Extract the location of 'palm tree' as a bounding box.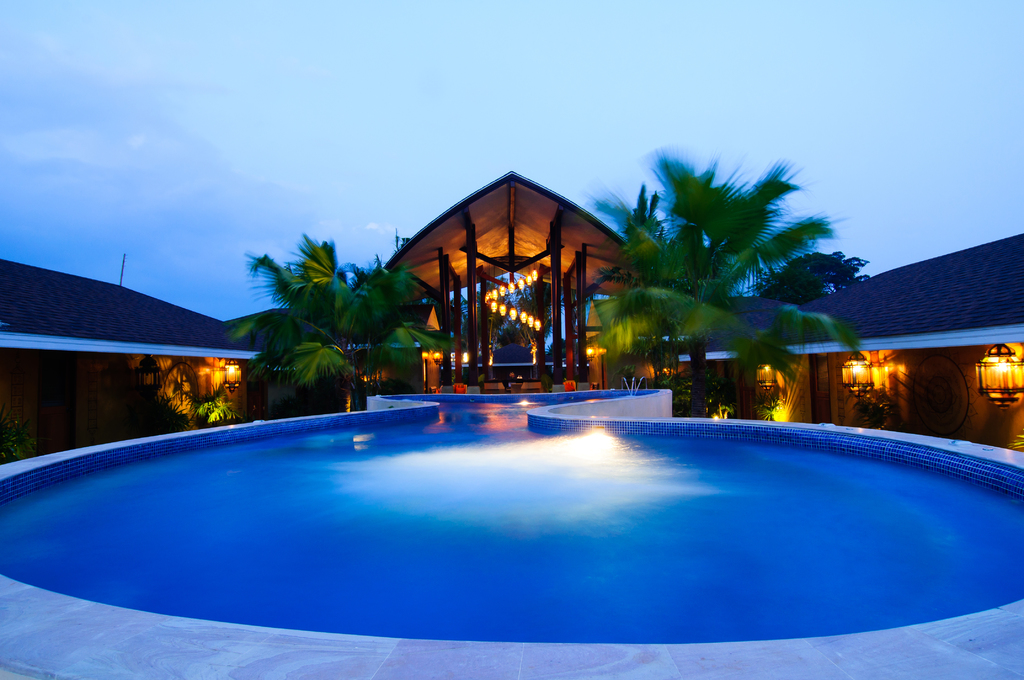
select_region(600, 159, 849, 429).
